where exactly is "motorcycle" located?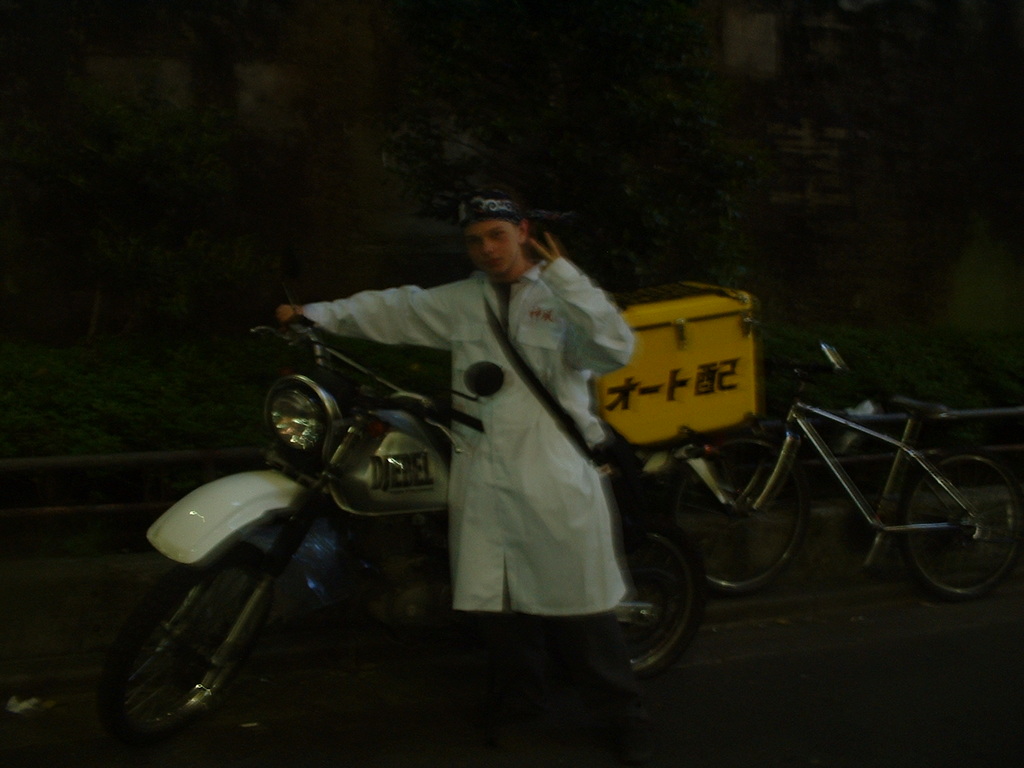
Its bounding box is (178,294,658,714).
